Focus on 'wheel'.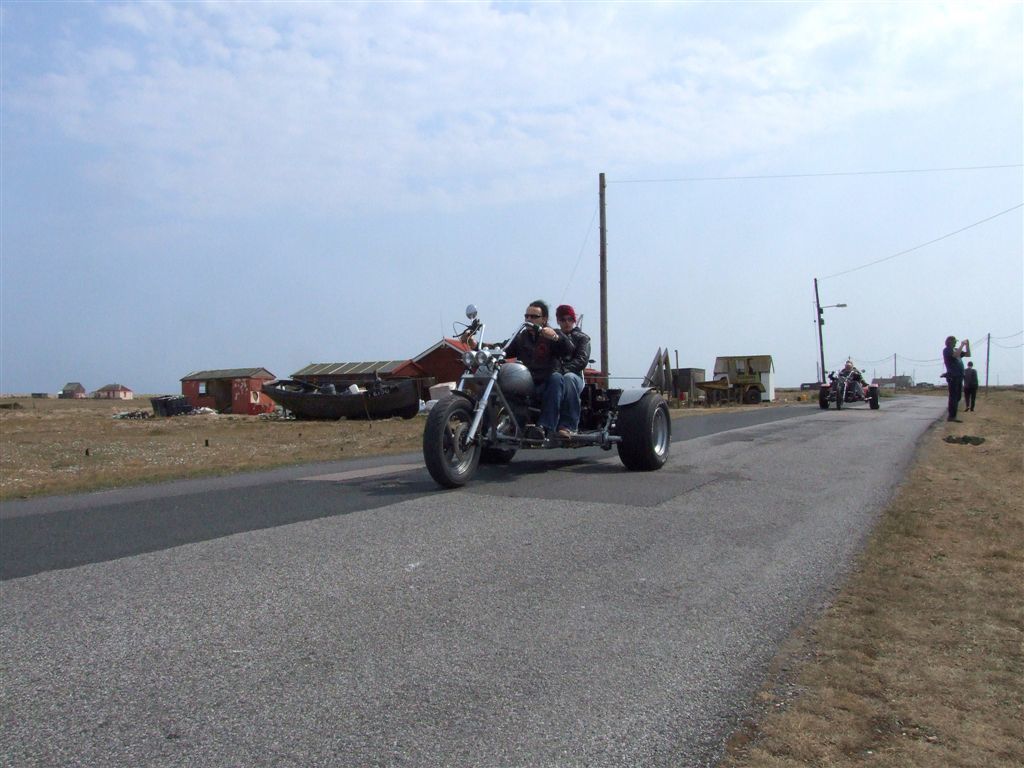
Focused at <region>868, 383, 883, 410</region>.
